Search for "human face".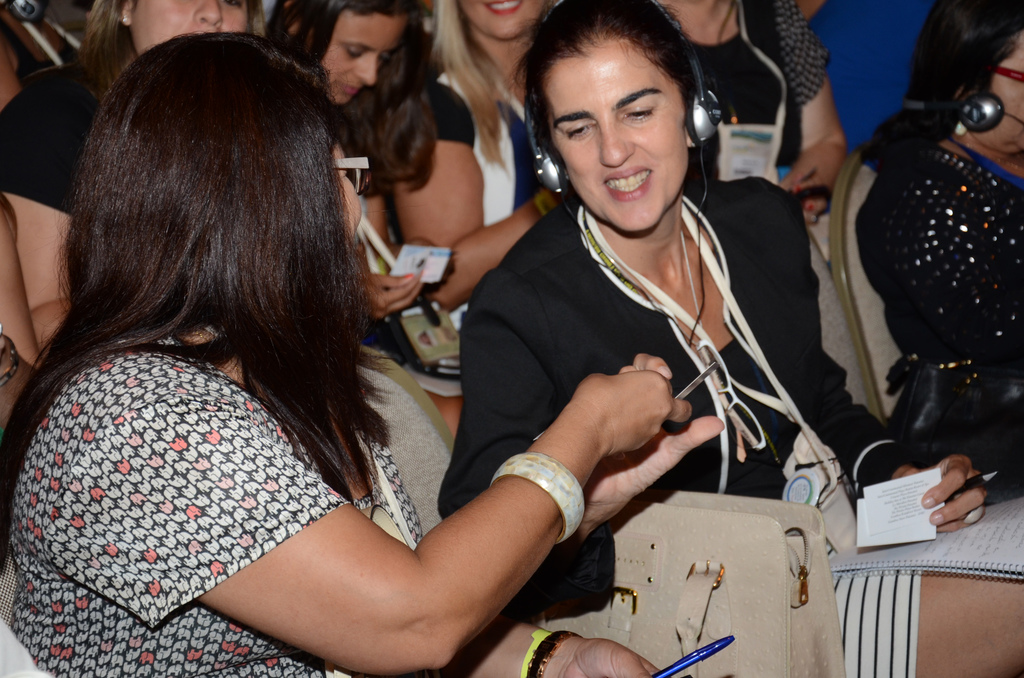
Found at [x1=547, y1=41, x2=694, y2=231].
